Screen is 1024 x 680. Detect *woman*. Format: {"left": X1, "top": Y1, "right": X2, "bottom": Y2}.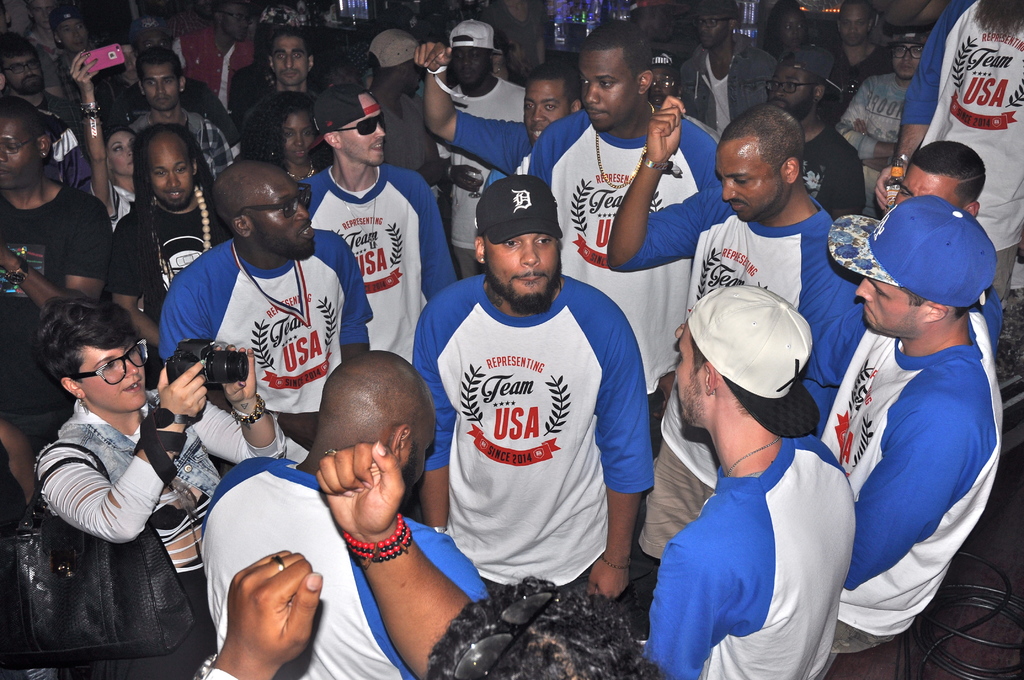
{"left": 33, "top": 296, "right": 287, "bottom": 679}.
